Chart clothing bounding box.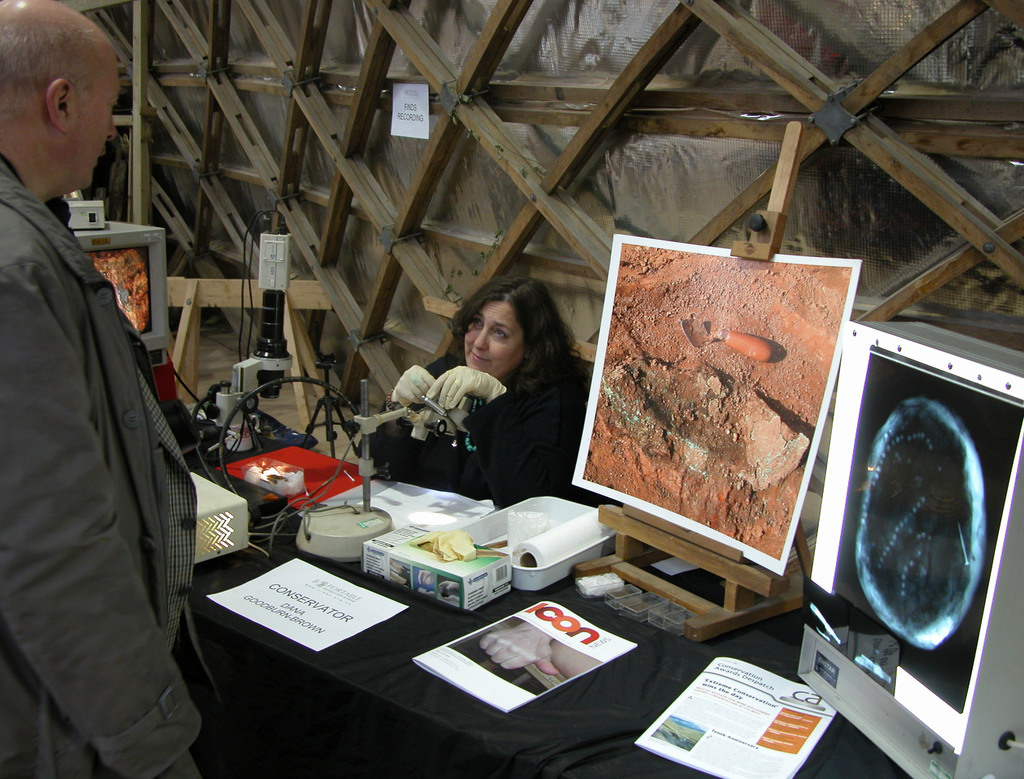
Charted: l=0, t=156, r=204, b=778.
